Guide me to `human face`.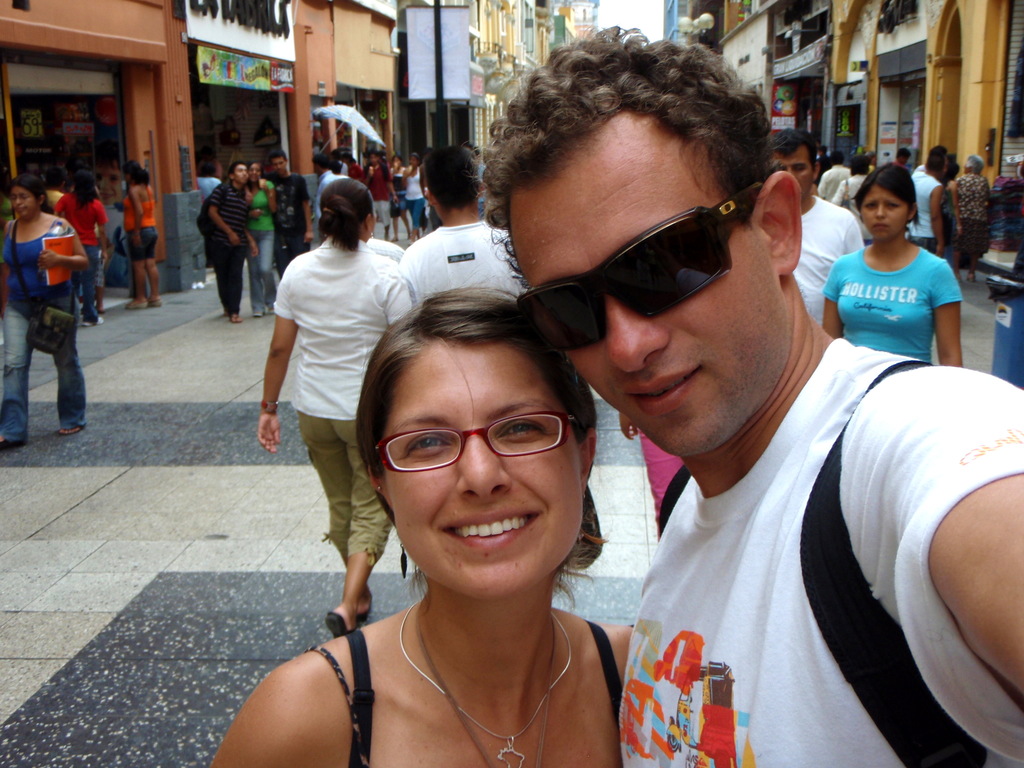
Guidance: [522,118,788,452].
